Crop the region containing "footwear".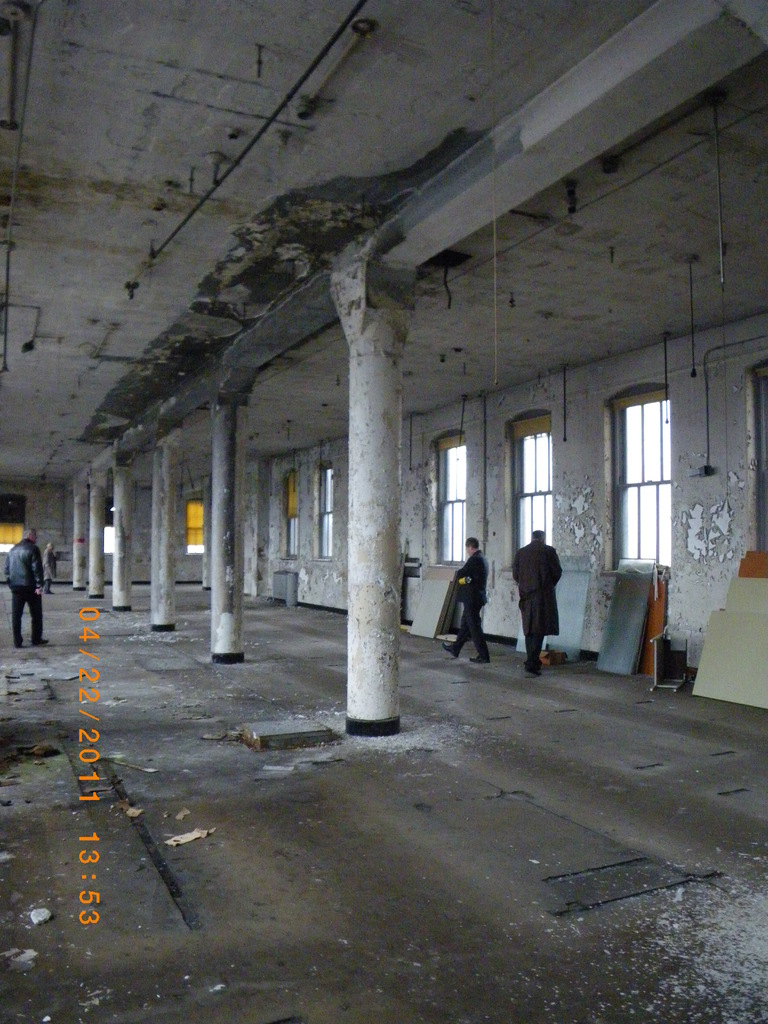
Crop region: Rect(442, 639, 463, 659).
